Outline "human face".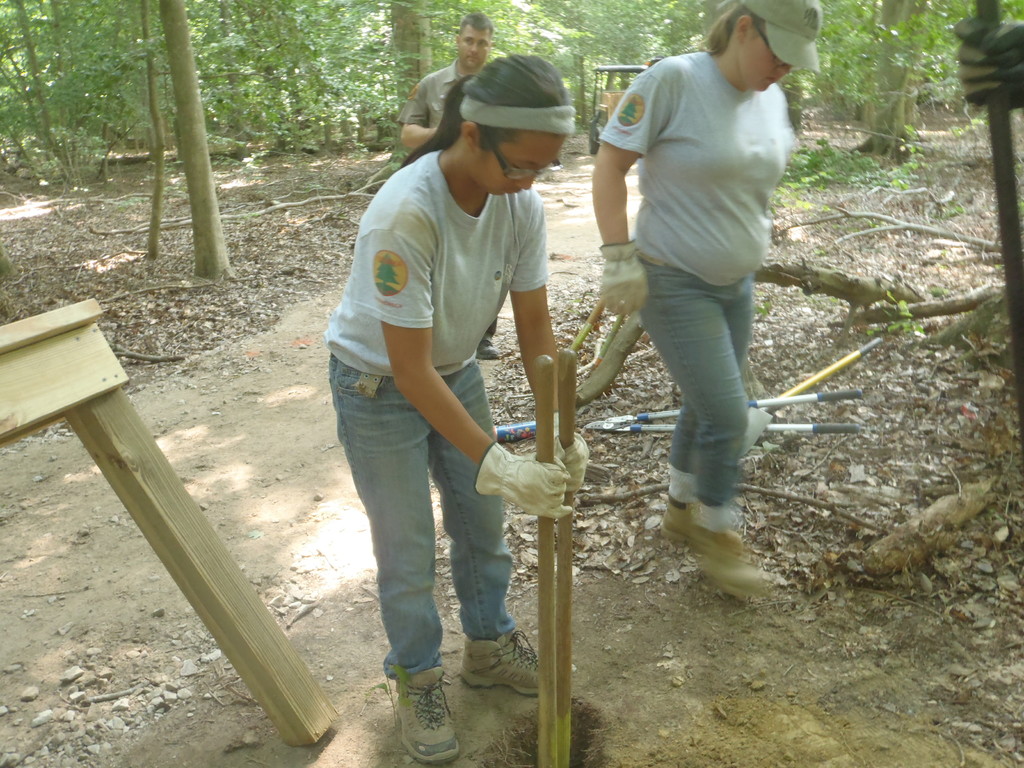
Outline: bbox=[485, 135, 563, 197].
